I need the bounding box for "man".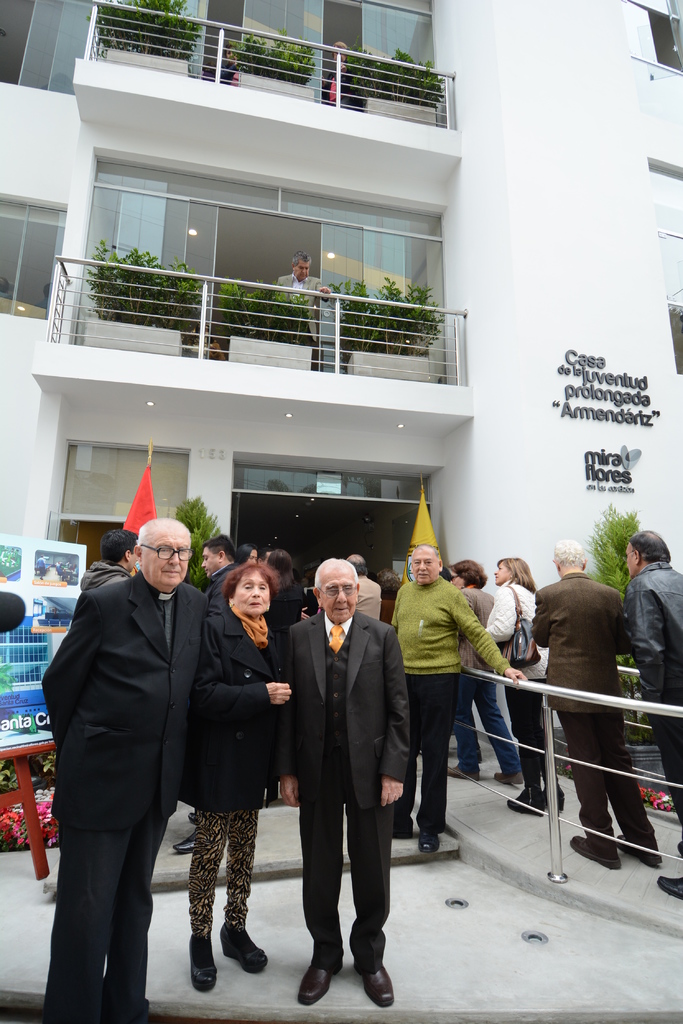
Here it is: [620,527,682,879].
